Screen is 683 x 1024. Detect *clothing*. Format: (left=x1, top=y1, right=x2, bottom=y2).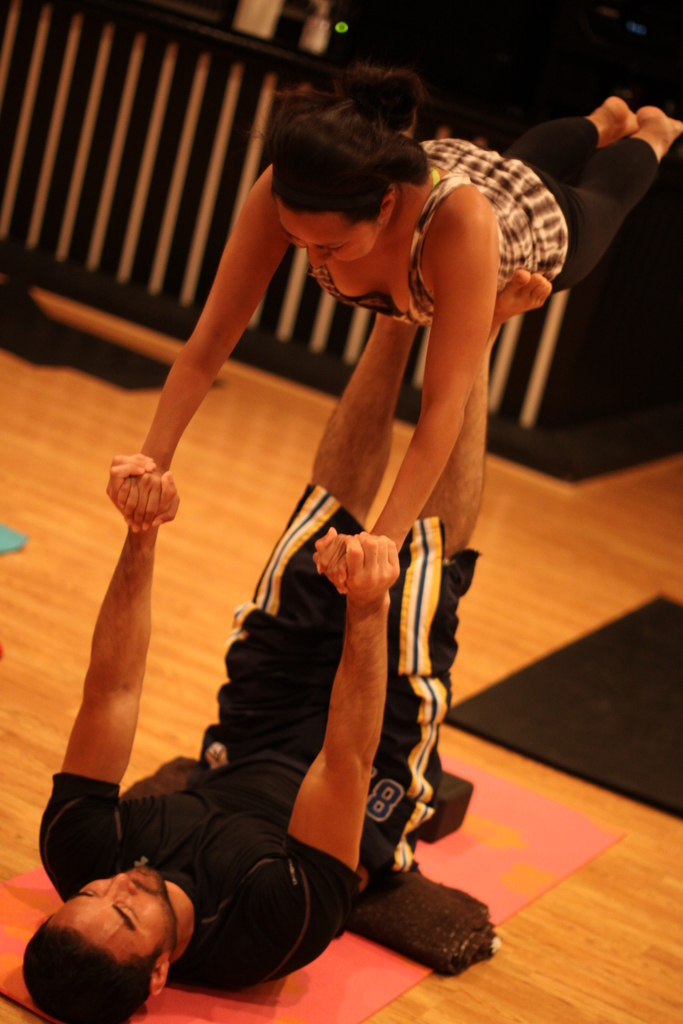
(left=38, top=481, right=477, bottom=993).
